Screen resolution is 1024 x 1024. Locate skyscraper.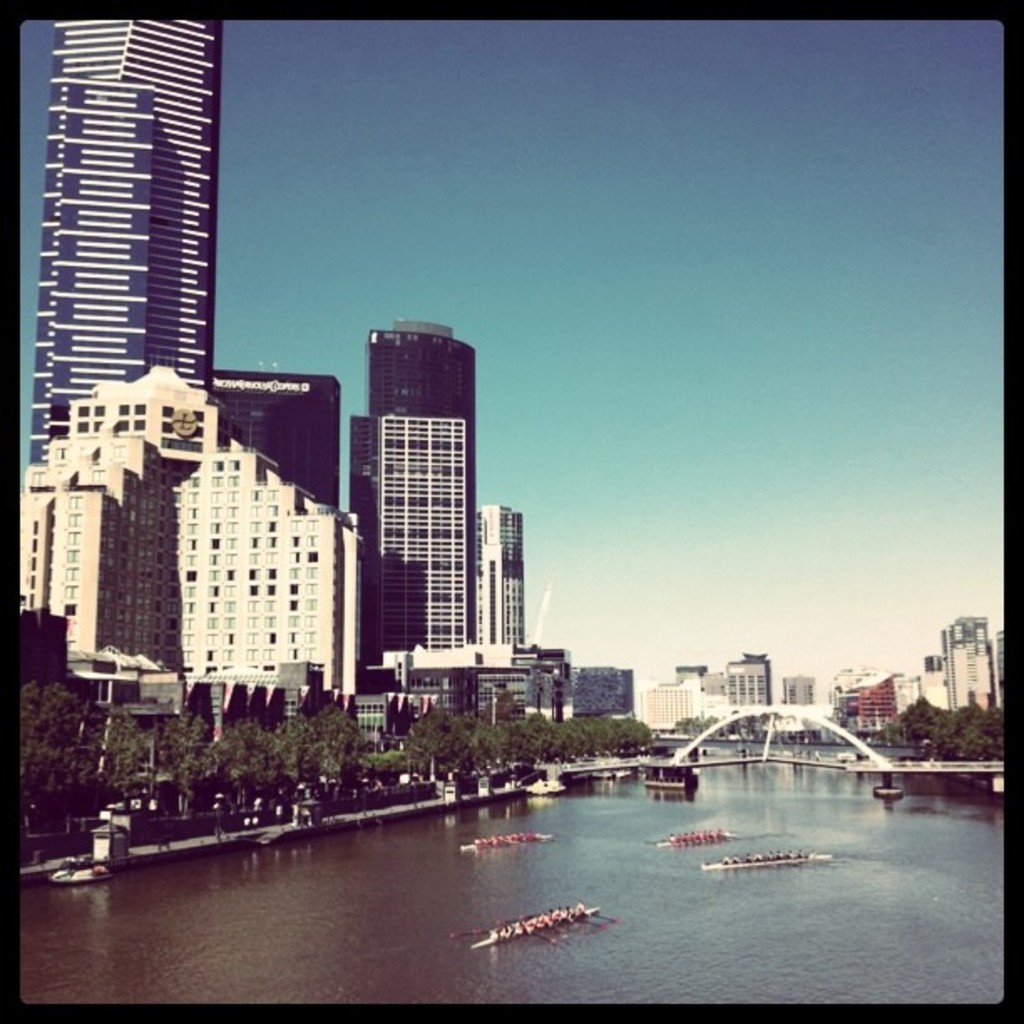
select_region(350, 413, 472, 651).
